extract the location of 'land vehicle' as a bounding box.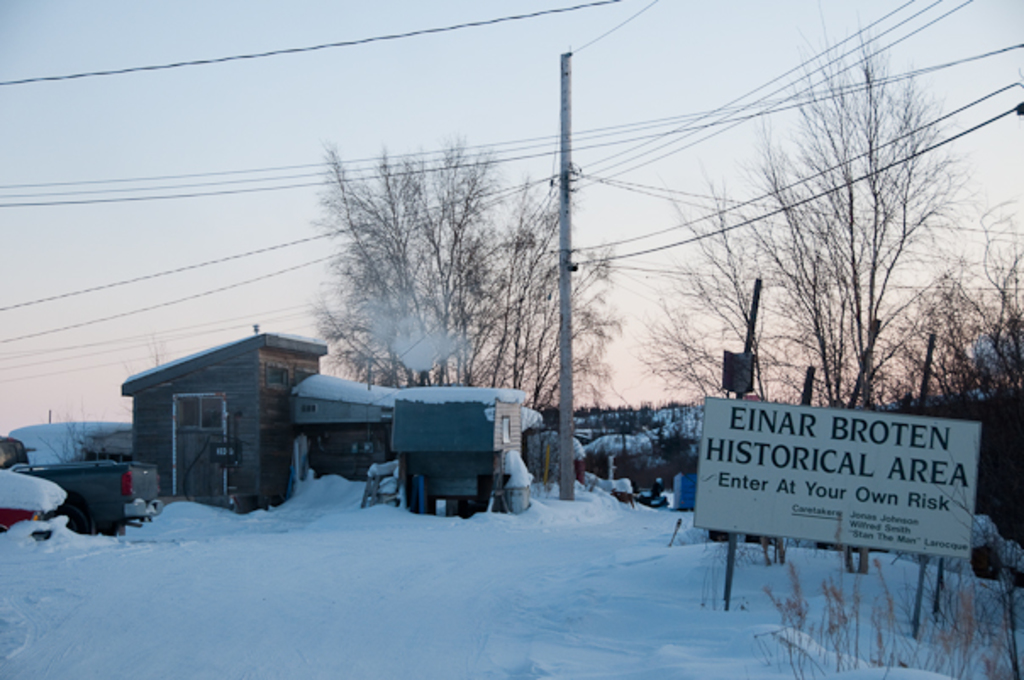
<bbox>0, 439, 158, 534</bbox>.
